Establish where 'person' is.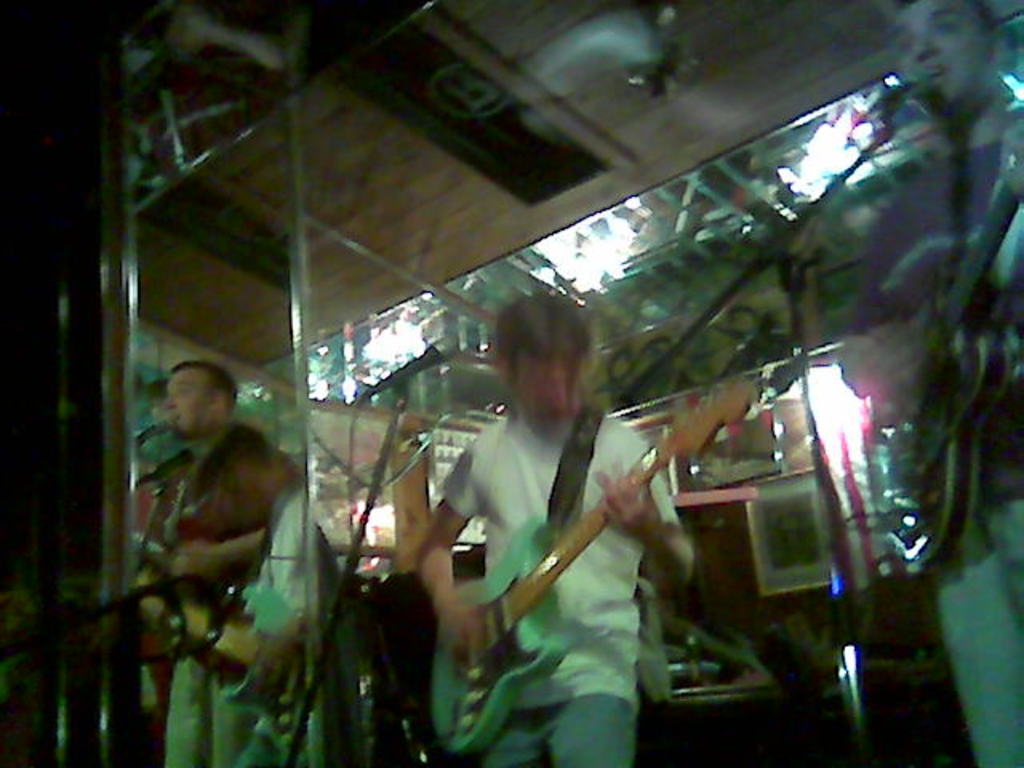
Established at (416, 296, 698, 766).
